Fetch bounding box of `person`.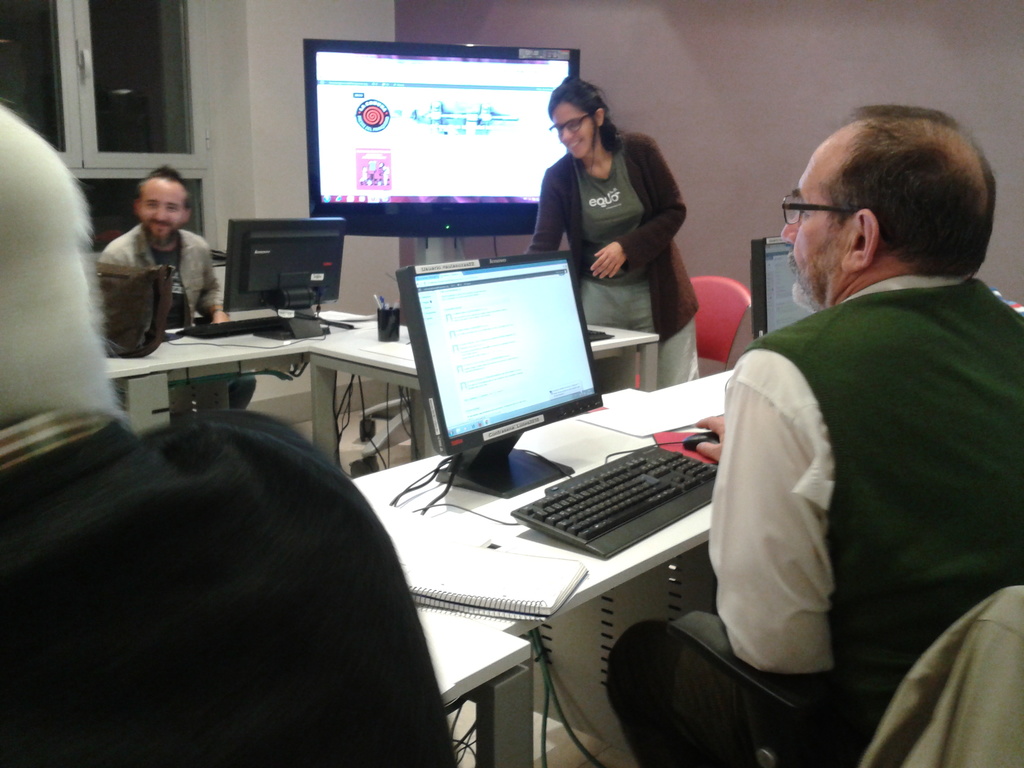
Bbox: bbox(529, 77, 703, 390).
